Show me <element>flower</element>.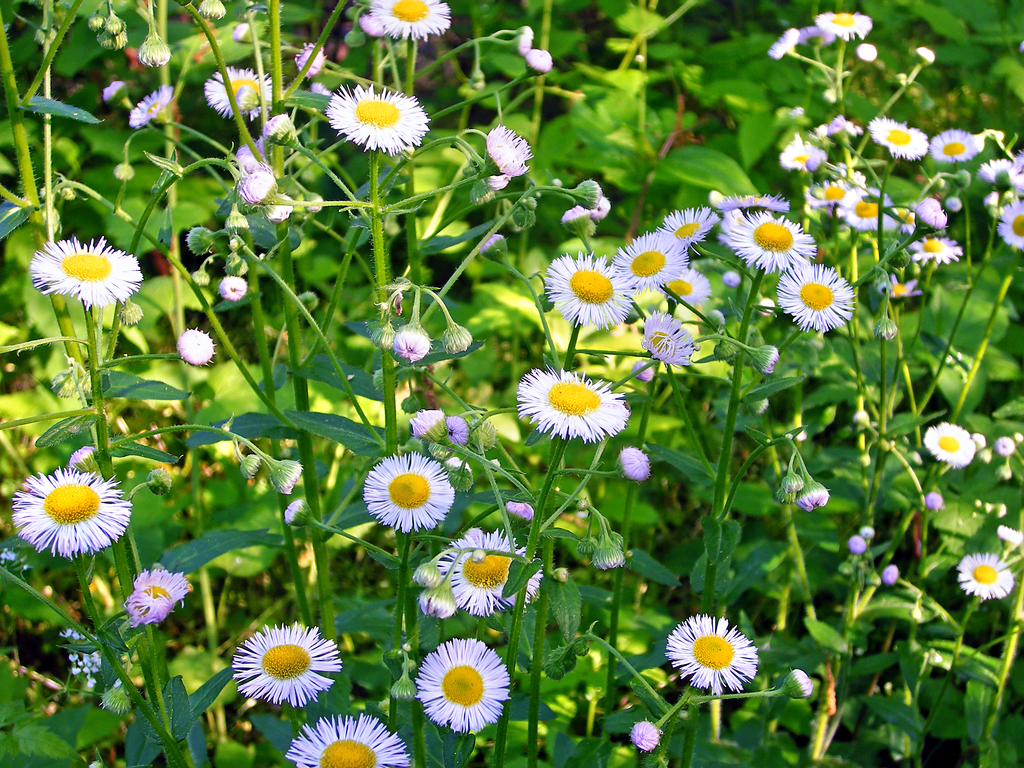
<element>flower</element> is here: region(721, 209, 816, 271).
